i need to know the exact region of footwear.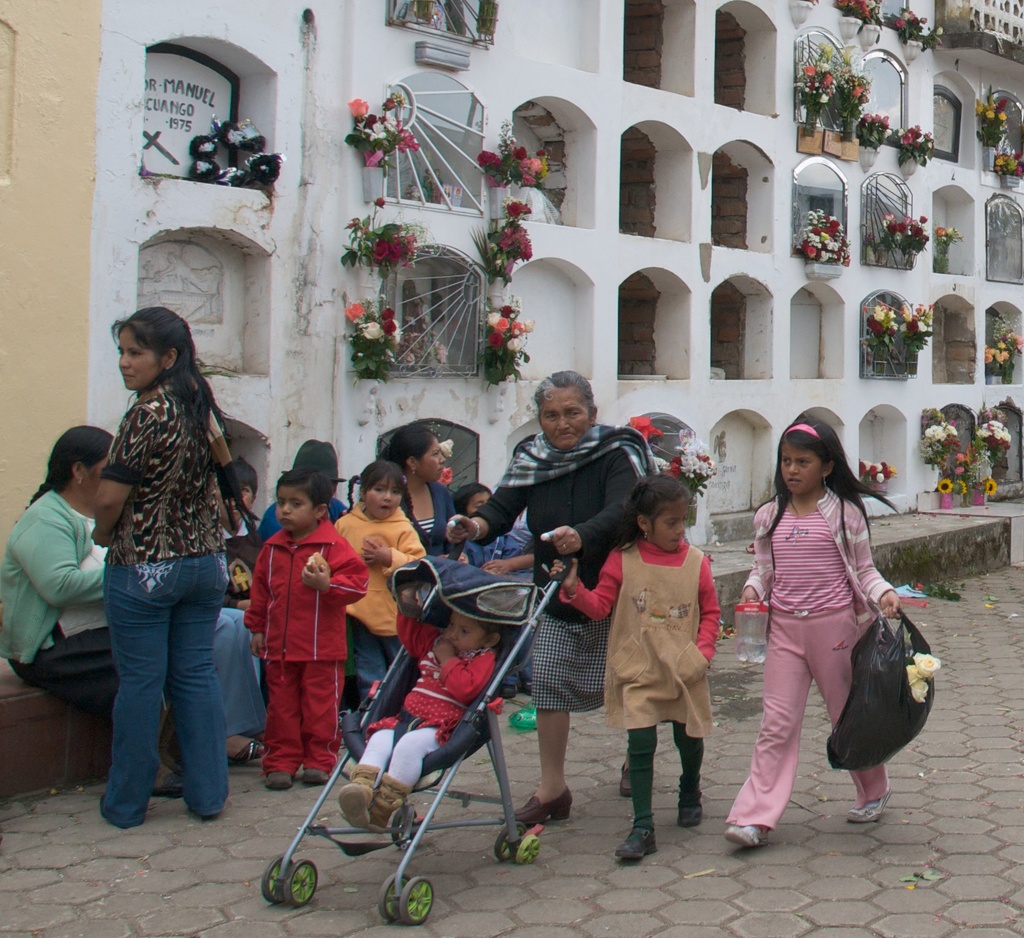
Region: rect(500, 783, 574, 823).
